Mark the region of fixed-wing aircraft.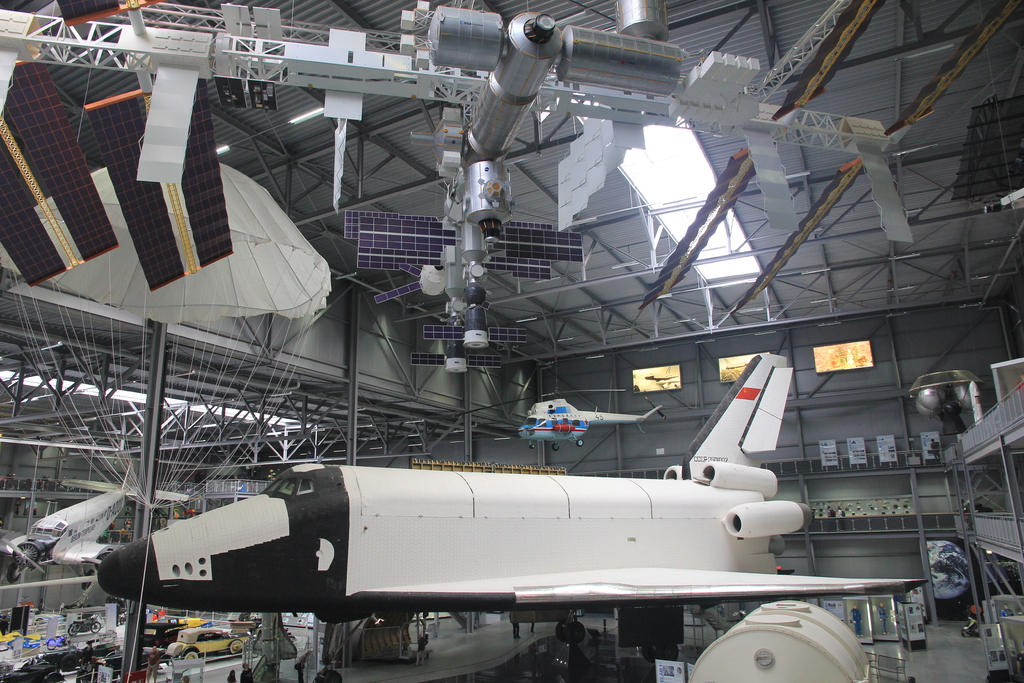
Region: Rect(0, 463, 188, 567).
